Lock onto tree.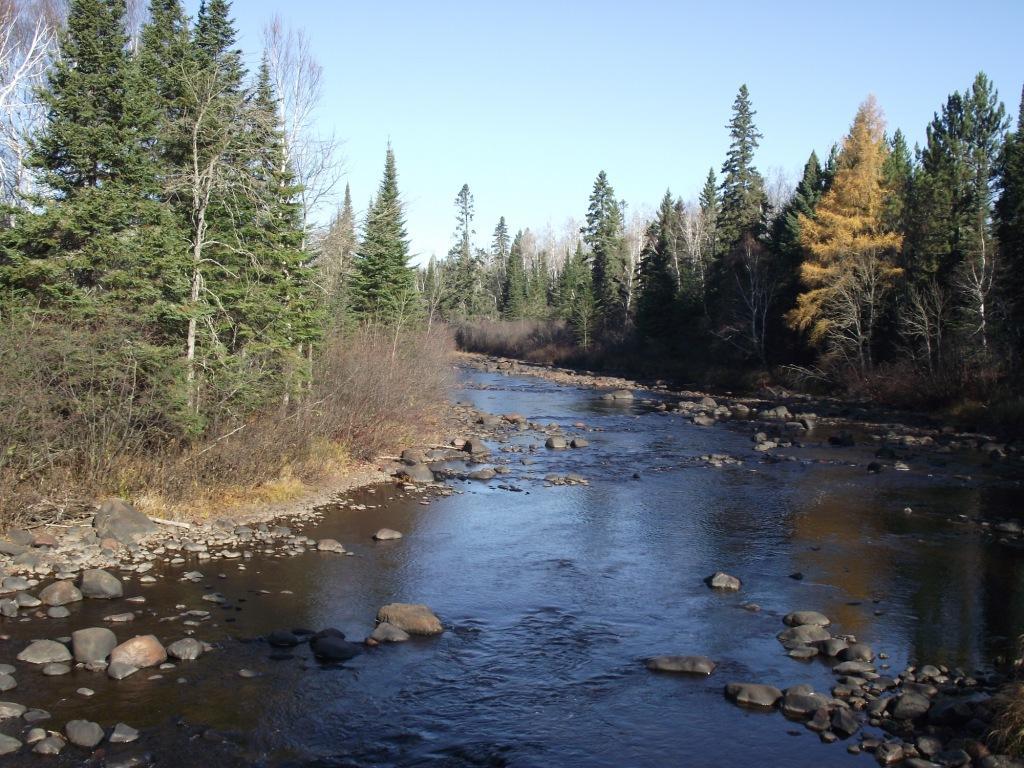
Locked: (x1=978, y1=96, x2=1018, y2=388).
